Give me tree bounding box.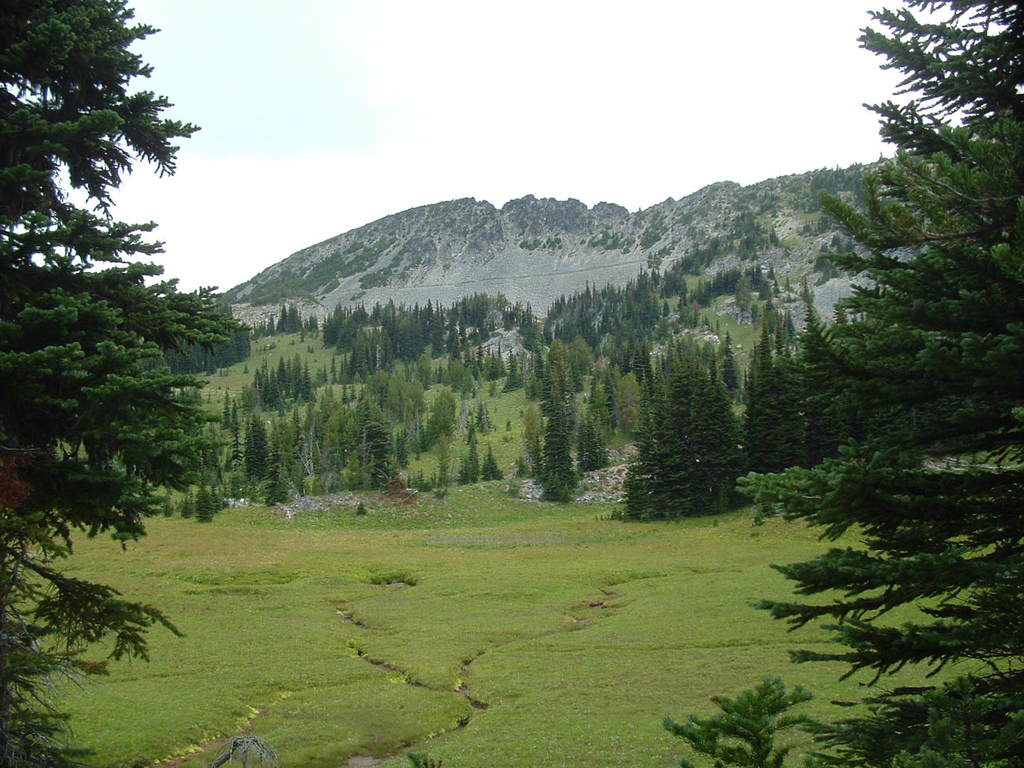
[669, 0, 1022, 767].
